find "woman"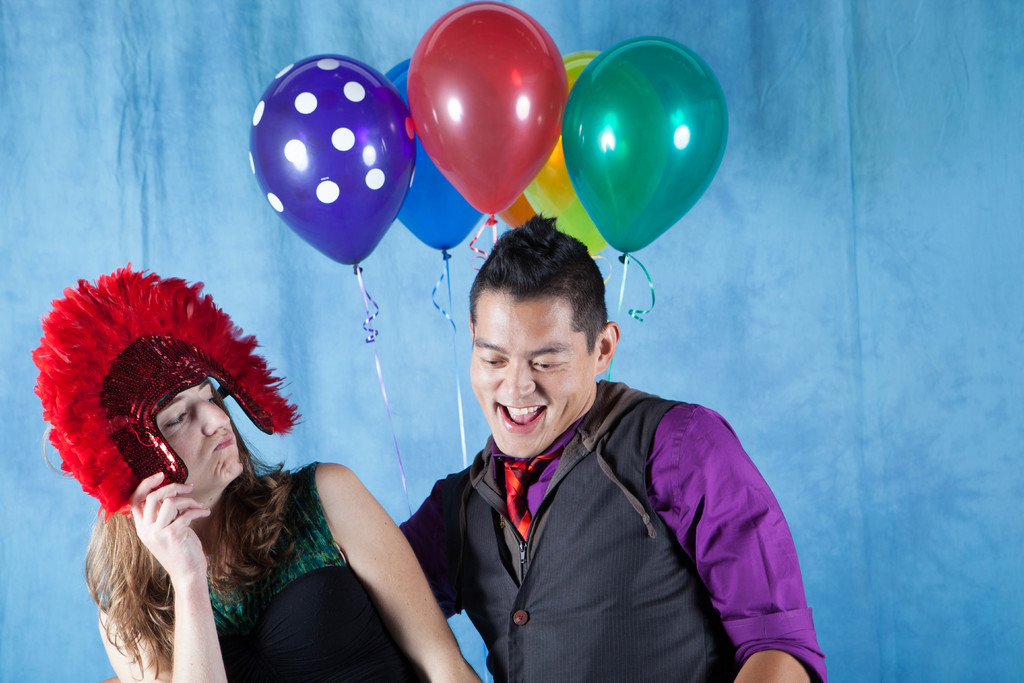
BBox(29, 268, 483, 682)
